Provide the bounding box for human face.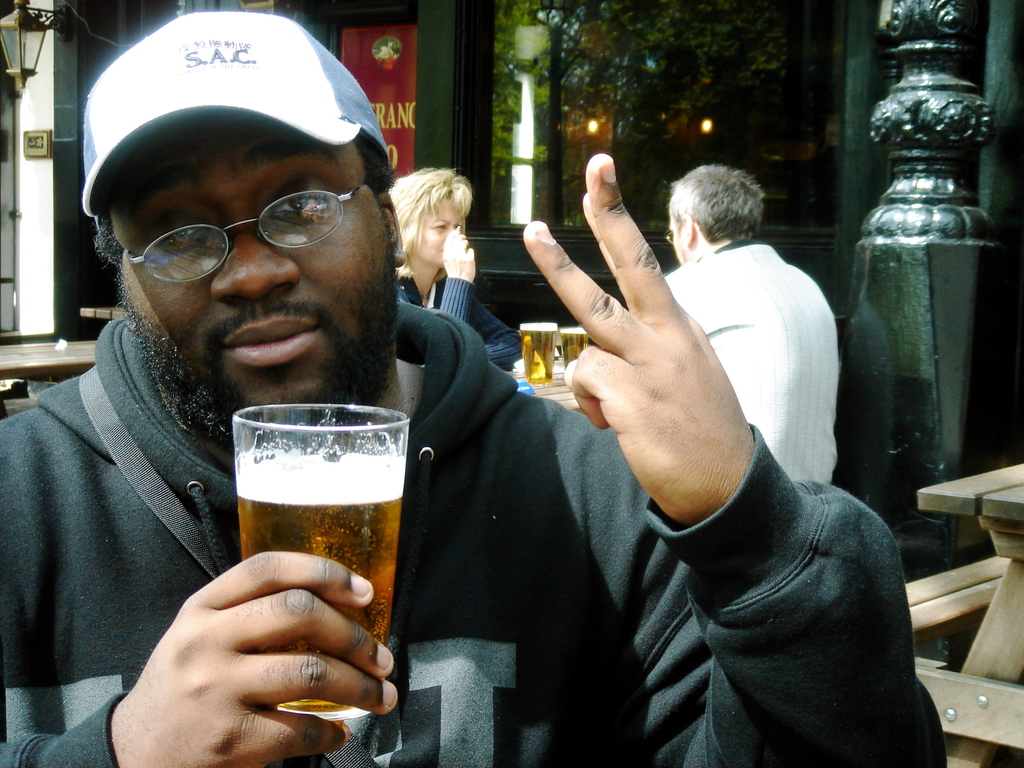
(left=108, top=113, right=390, bottom=428).
